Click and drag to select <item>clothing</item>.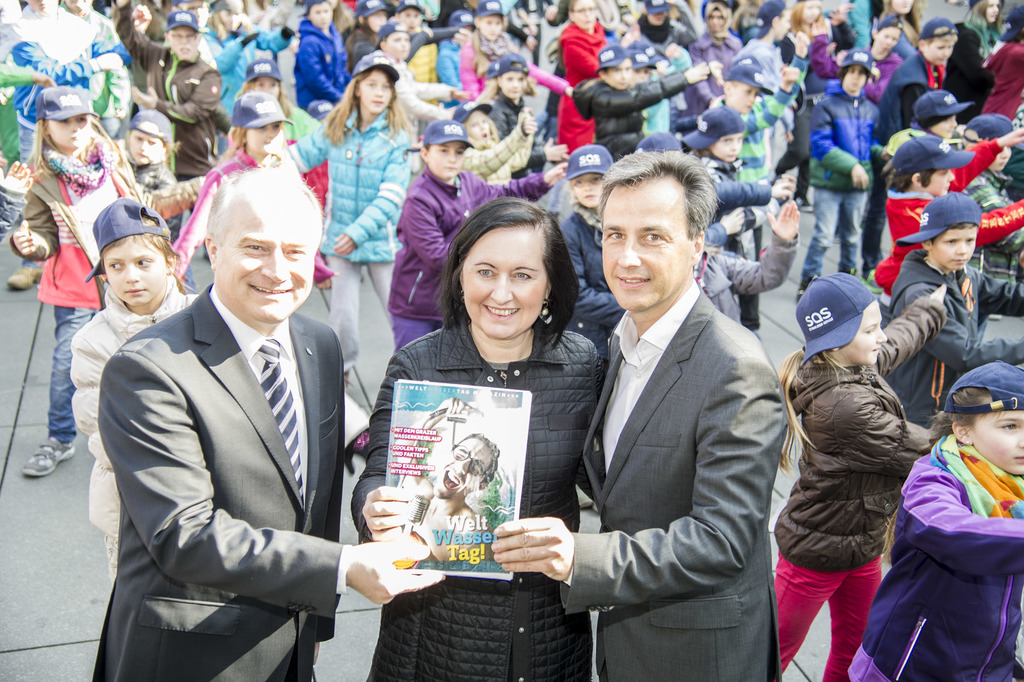
Selection: {"left": 17, "top": 8, "right": 115, "bottom": 180}.
